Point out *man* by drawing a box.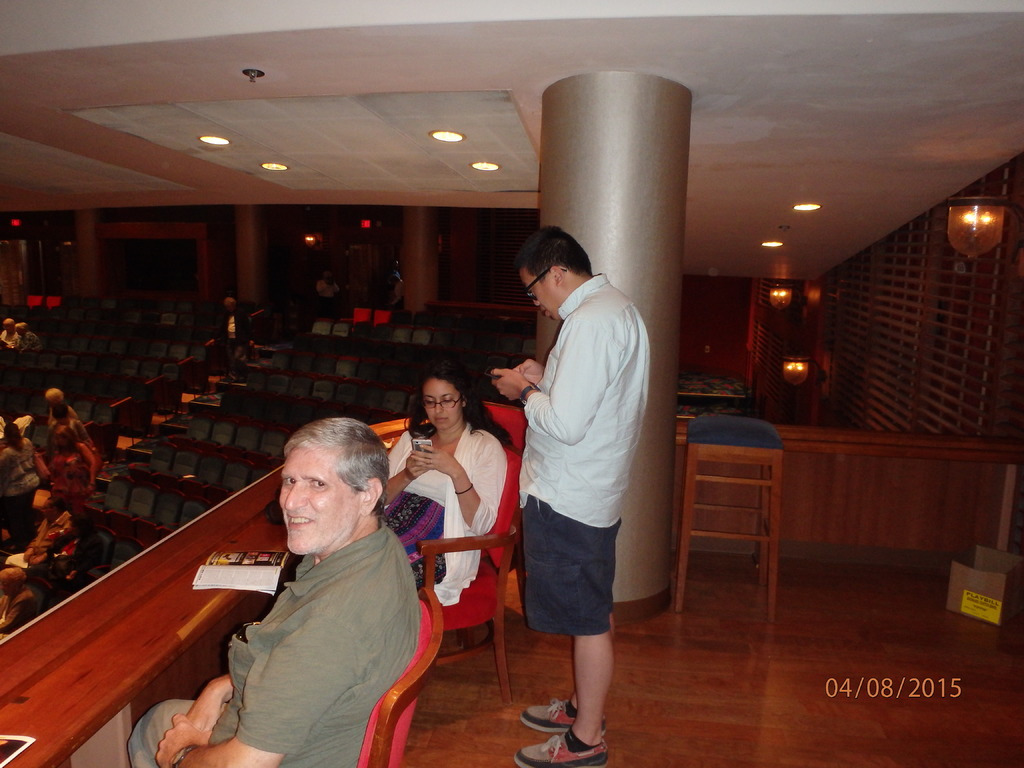
489,217,671,740.
